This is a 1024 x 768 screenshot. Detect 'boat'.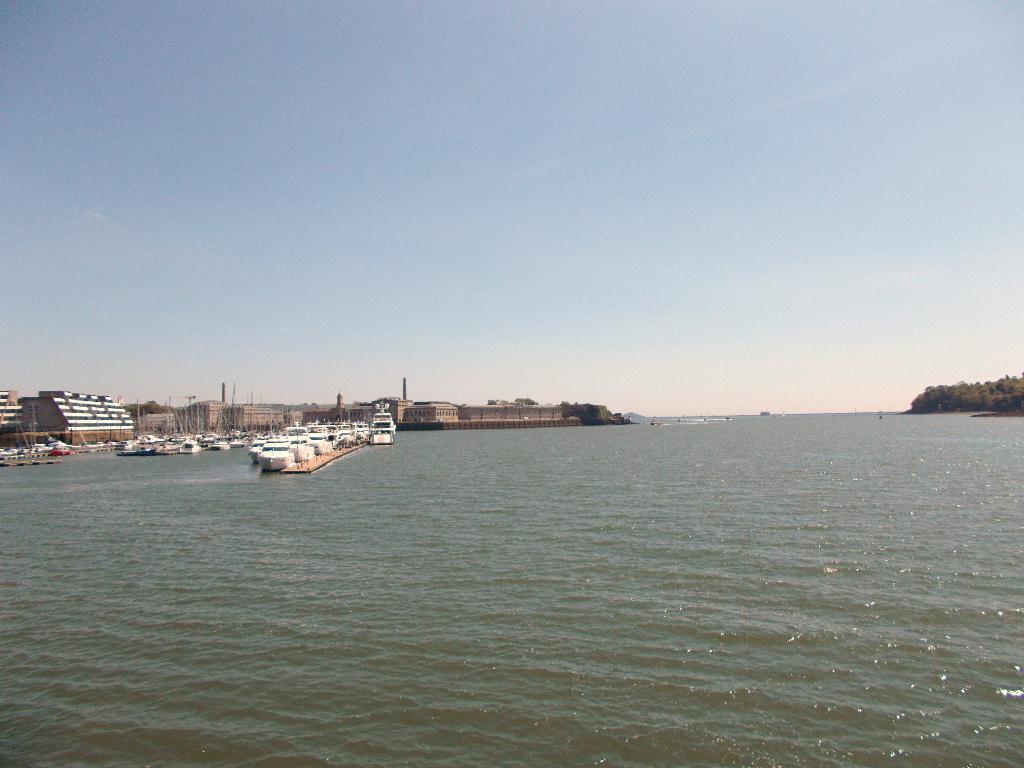
367/399/392/444.
